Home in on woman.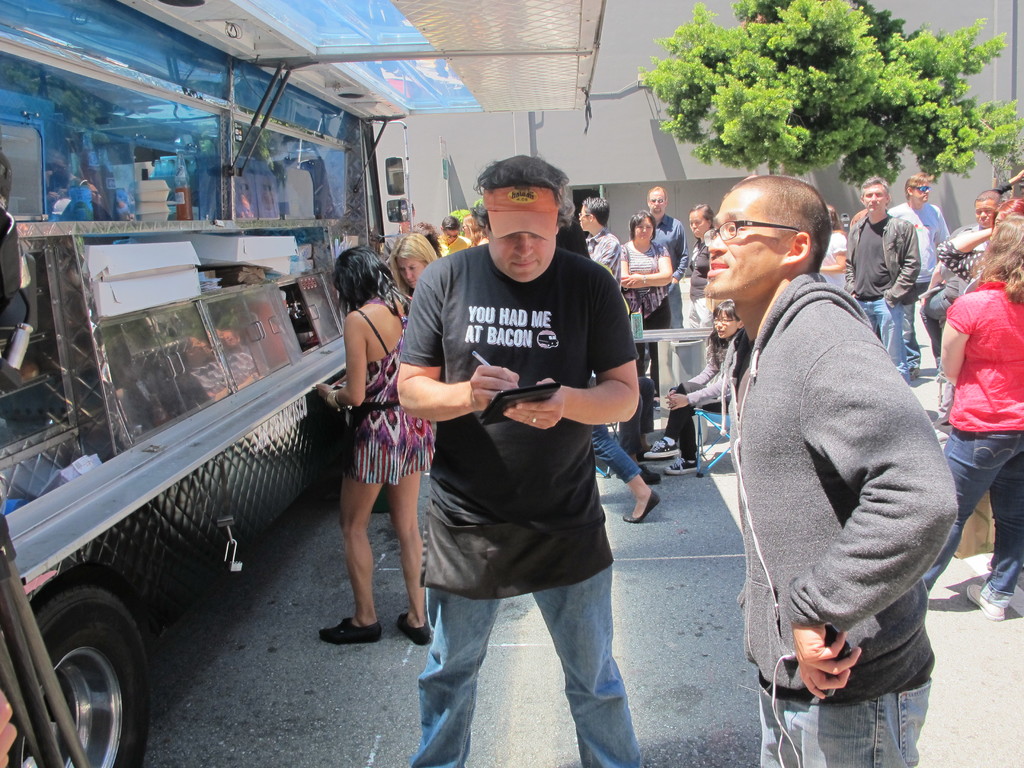
Homed in at [922, 212, 1023, 618].
